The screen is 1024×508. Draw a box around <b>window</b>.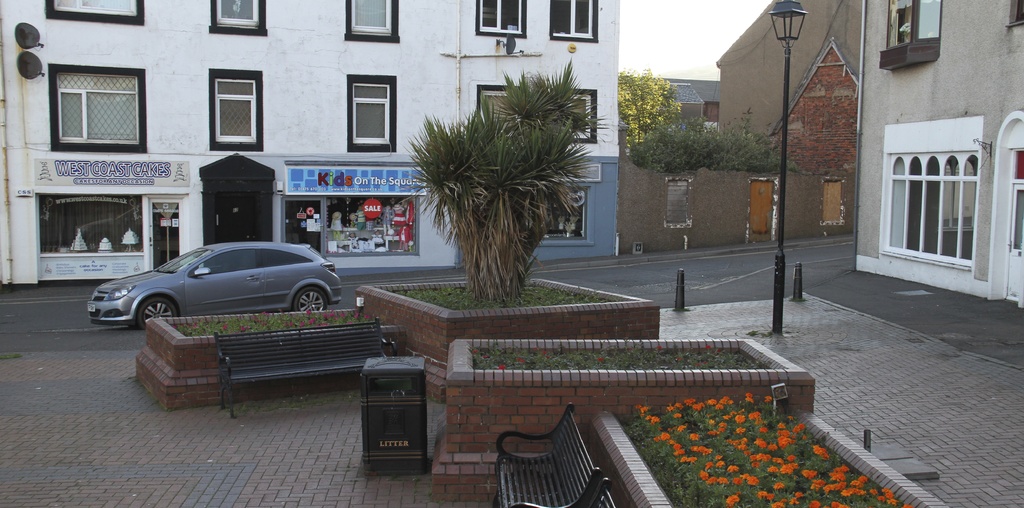
1005, 2, 1023, 27.
